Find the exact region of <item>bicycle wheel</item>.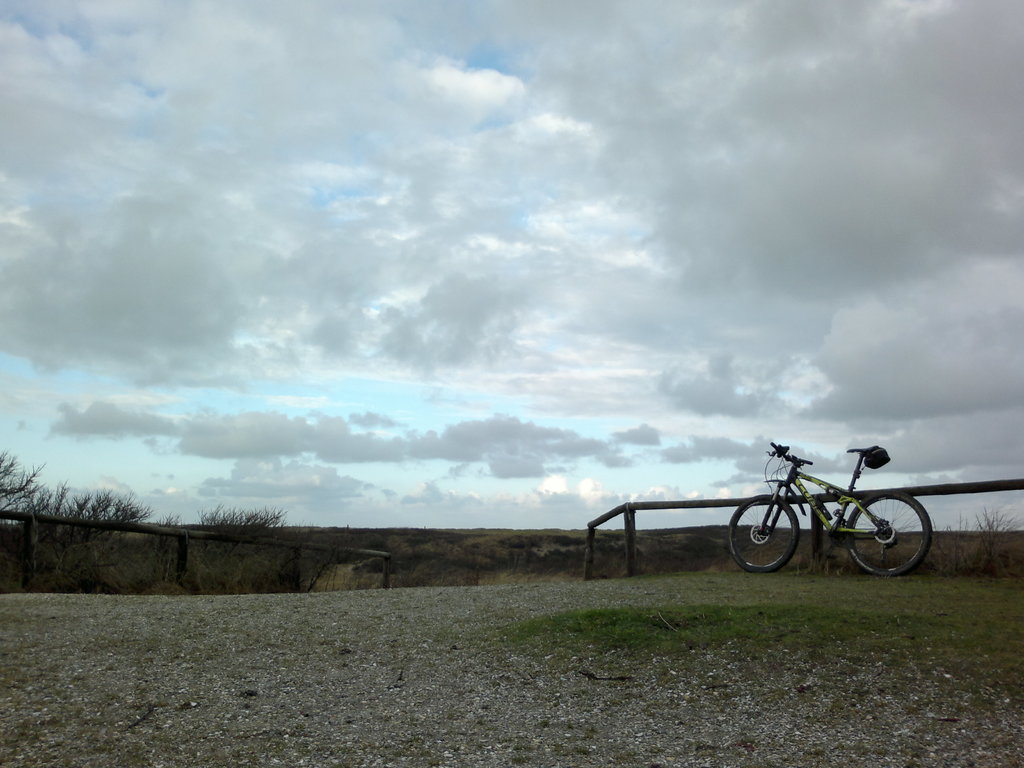
Exact region: [left=726, top=491, right=803, bottom=579].
